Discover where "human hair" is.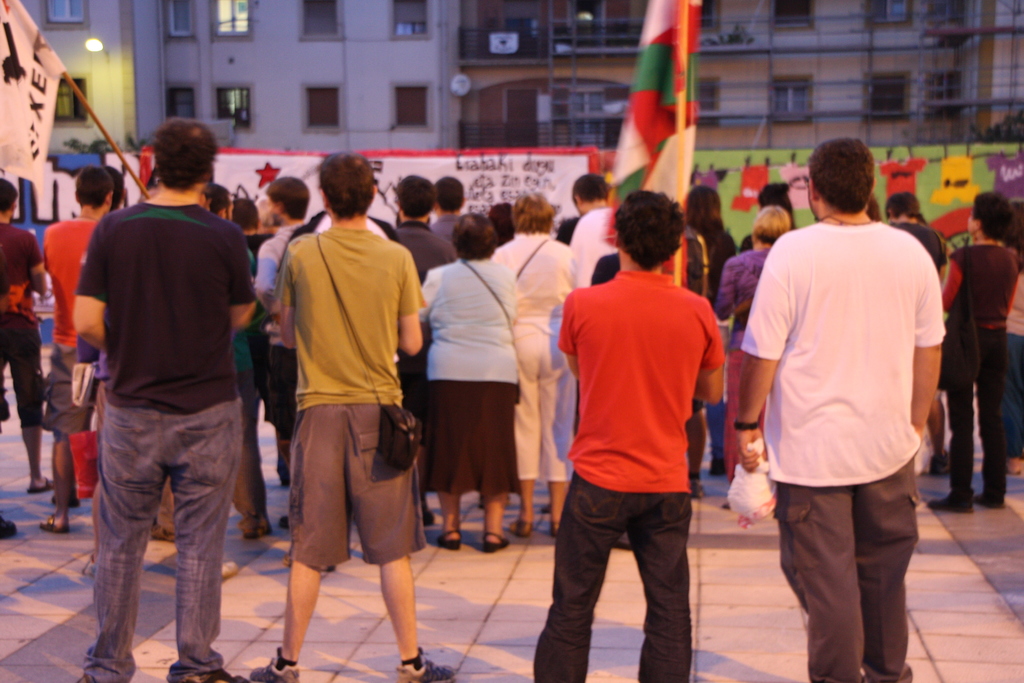
Discovered at select_region(753, 204, 790, 245).
